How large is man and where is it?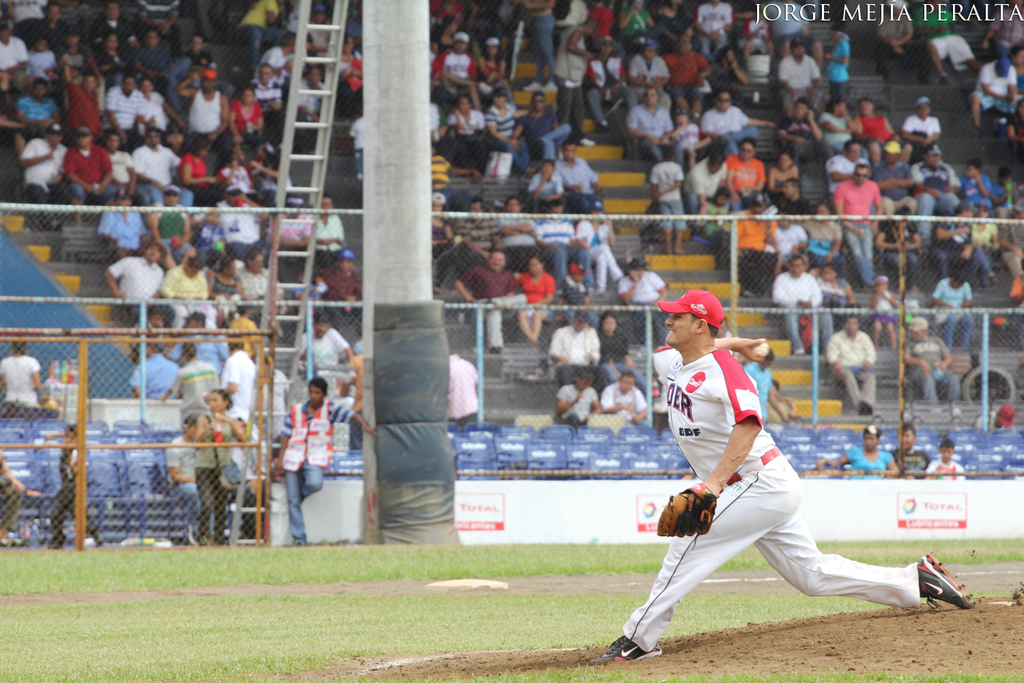
Bounding box: {"x1": 765, "y1": 178, "x2": 814, "y2": 217}.
